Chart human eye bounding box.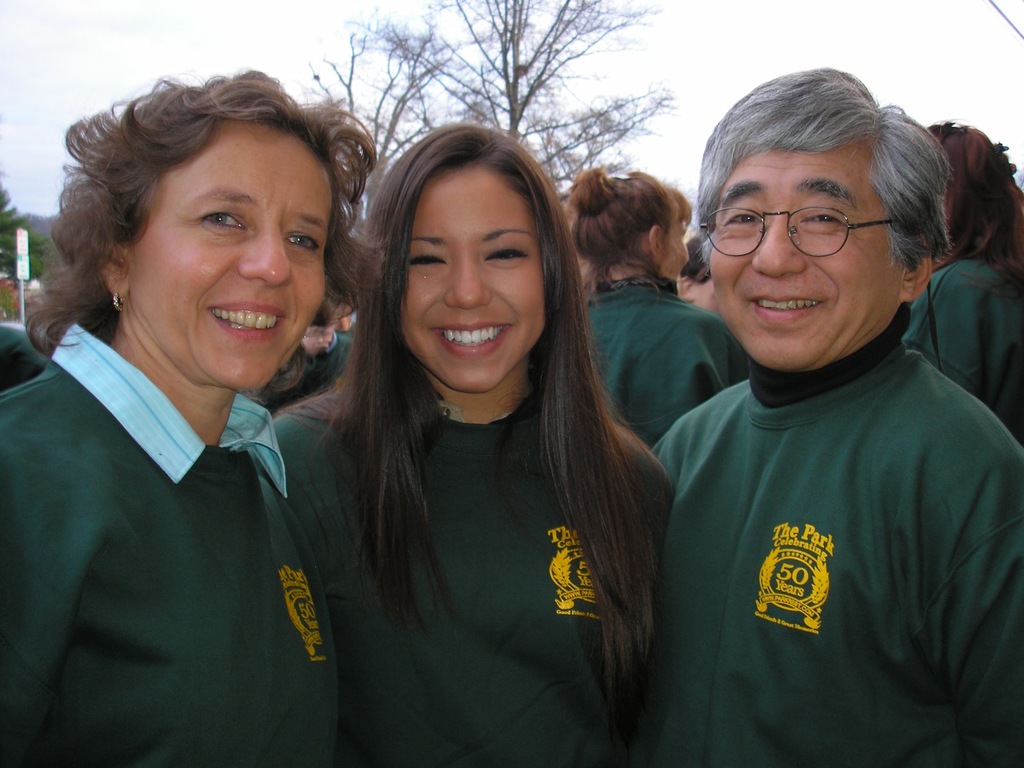
Charted: rect(277, 228, 324, 262).
